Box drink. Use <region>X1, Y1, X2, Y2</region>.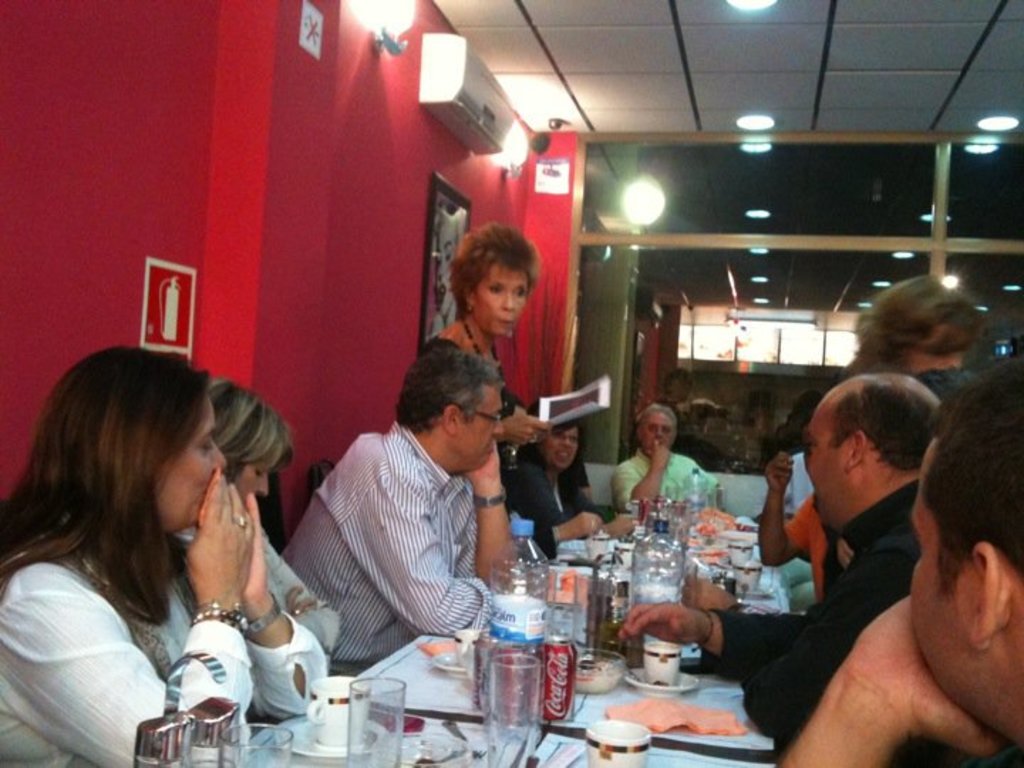
<region>486, 590, 563, 732</region>.
